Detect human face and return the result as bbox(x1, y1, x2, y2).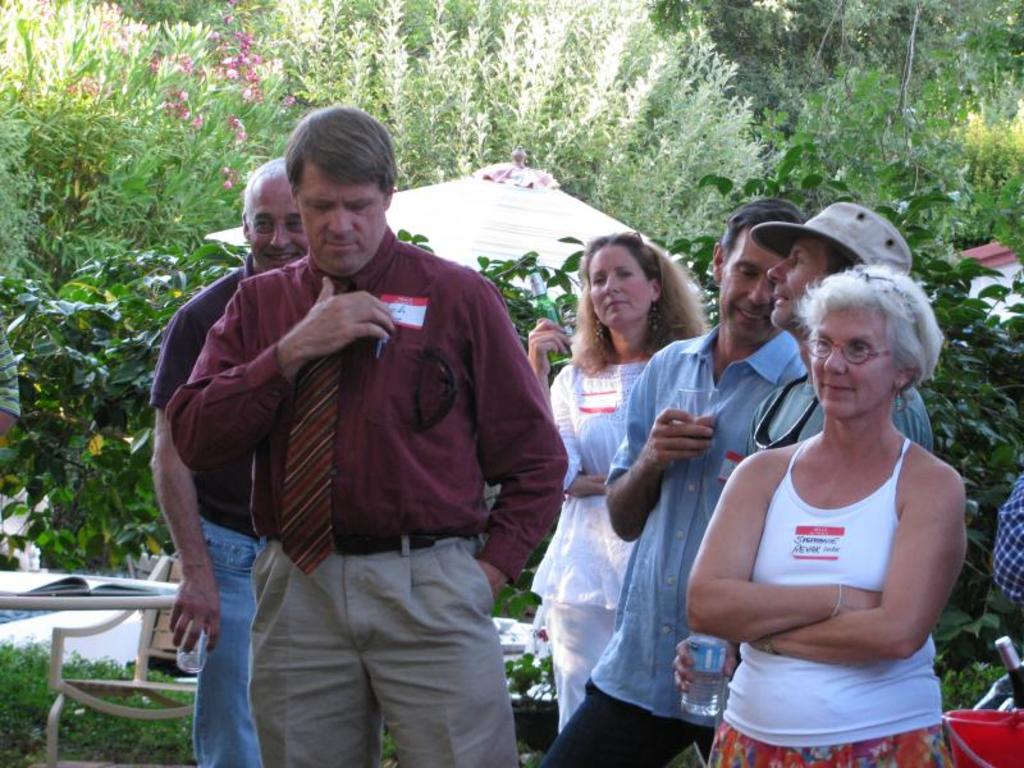
bbox(298, 170, 385, 274).
